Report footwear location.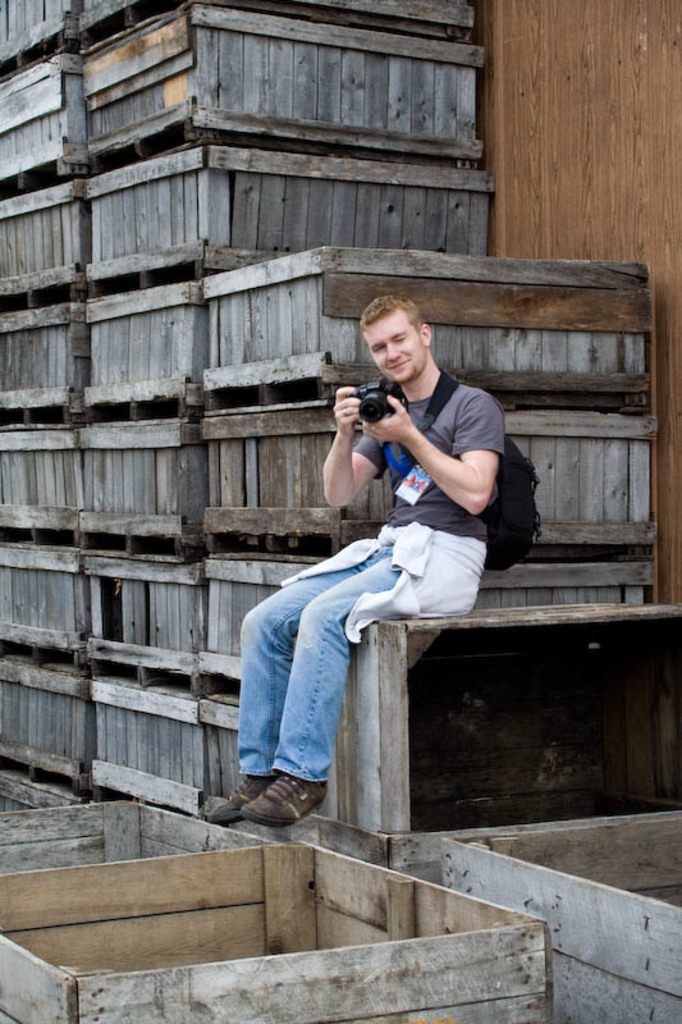
Report: {"x1": 225, "y1": 782, "x2": 322, "y2": 841}.
